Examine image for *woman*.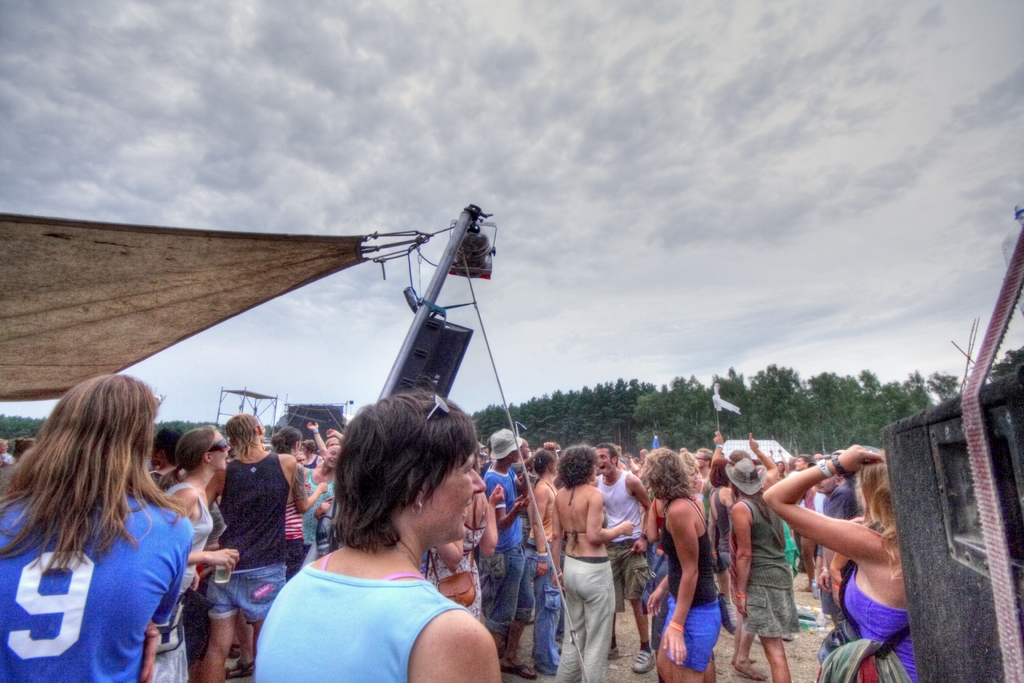
Examination result: x1=726, y1=452, x2=804, y2=682.
